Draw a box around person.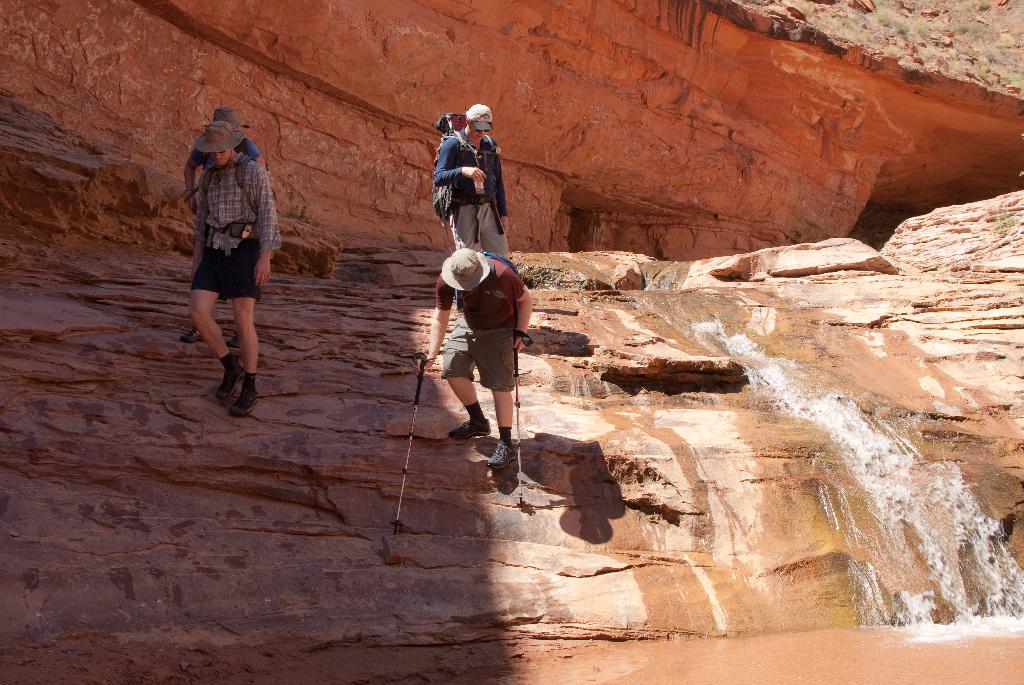
(416, 244, 536, 471).
